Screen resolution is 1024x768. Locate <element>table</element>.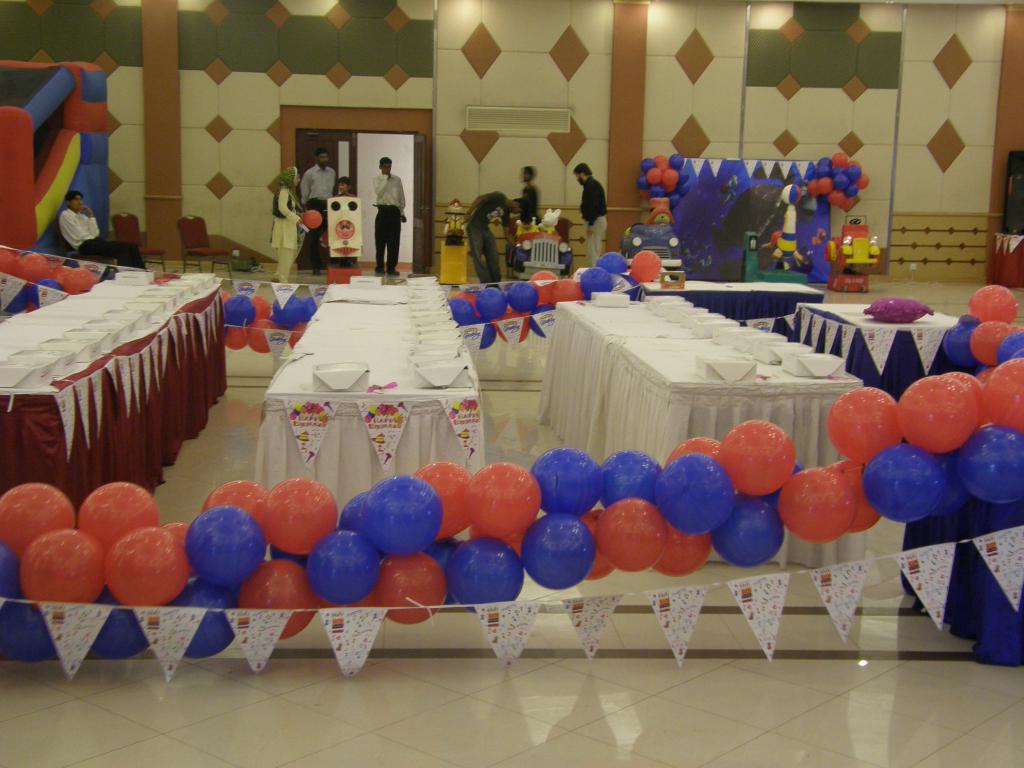
[0,250,234,546].
